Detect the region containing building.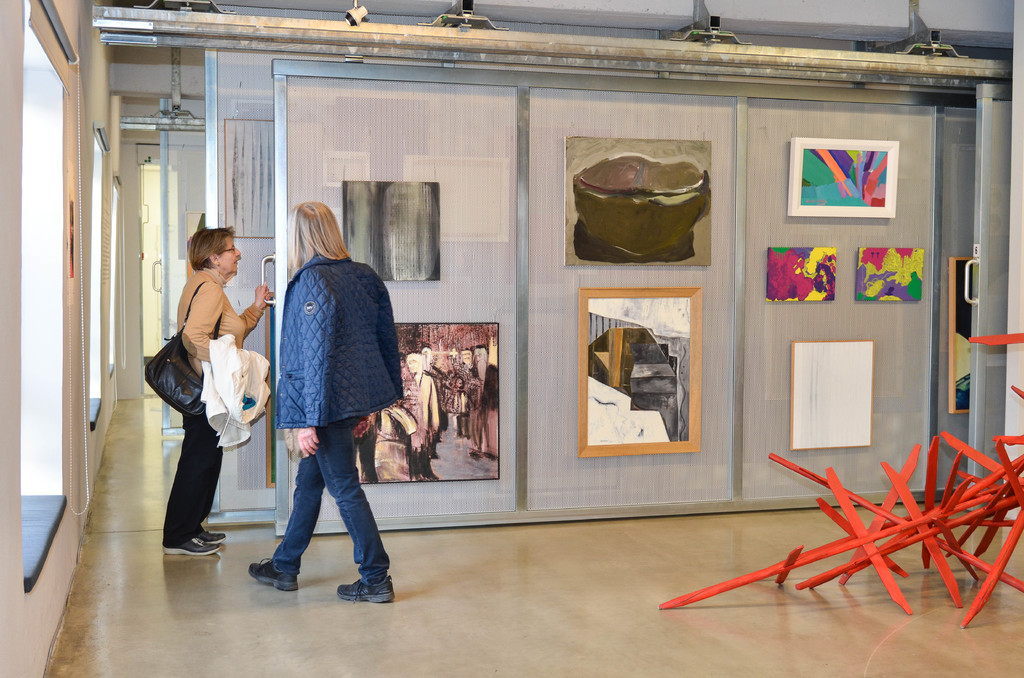
BBox(0, 0, 1023, 677).
